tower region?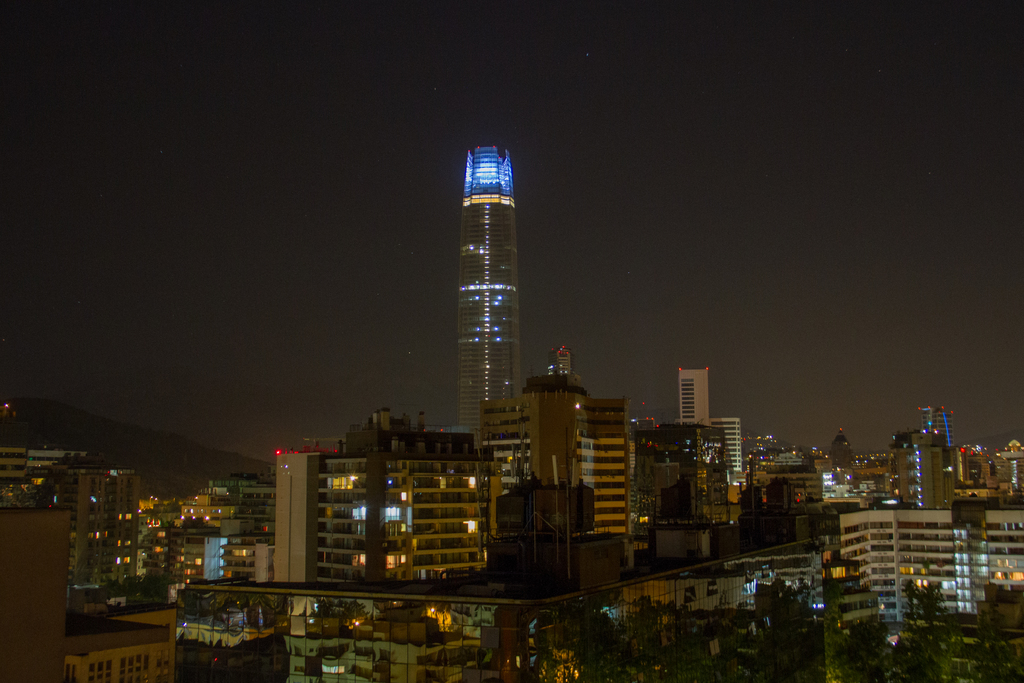
(left=461, top=142, right=524, bottom=450)
